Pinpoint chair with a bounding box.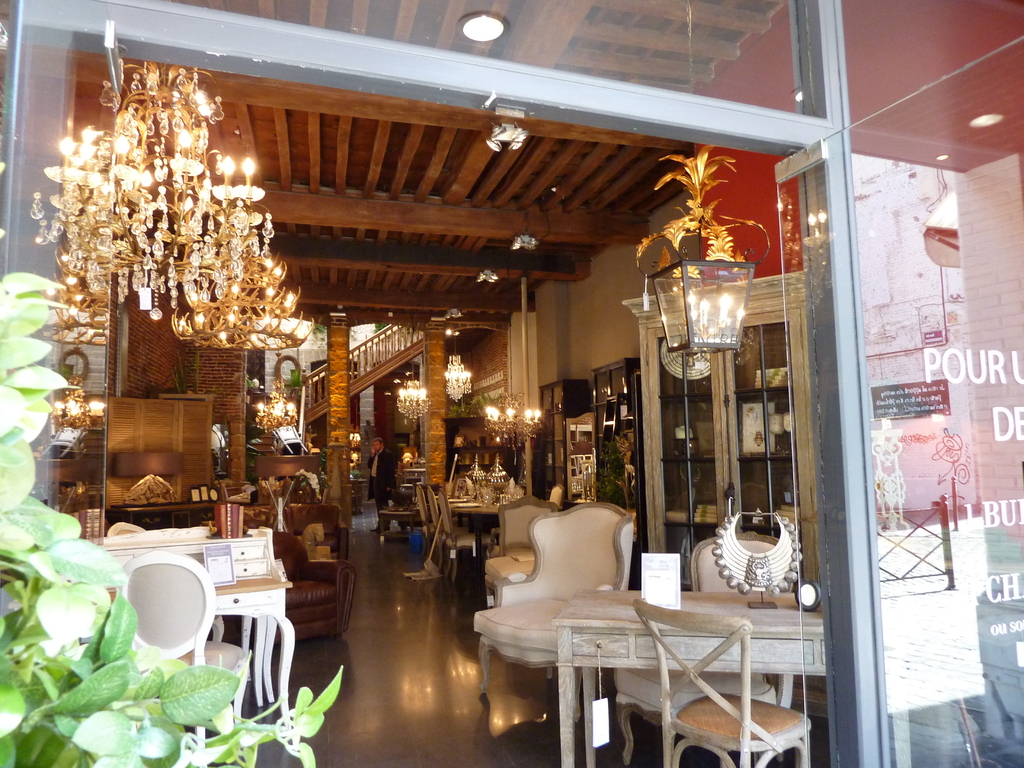
x1=614, y1=531, x2=789, y2=758.
